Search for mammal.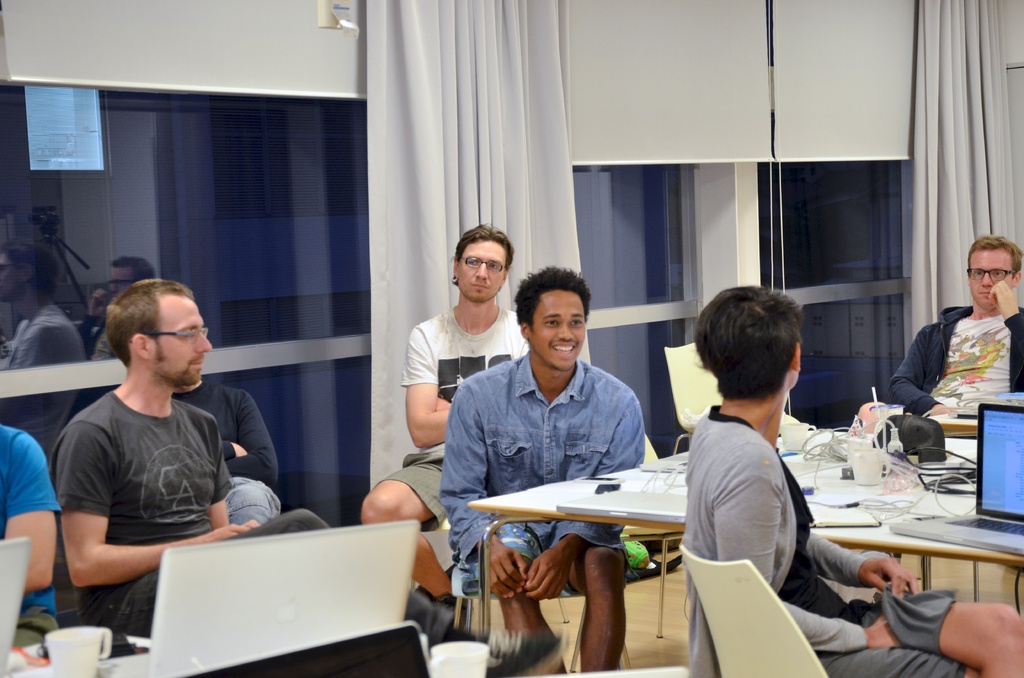
Found at bbox(0, 419, 68, 670).
